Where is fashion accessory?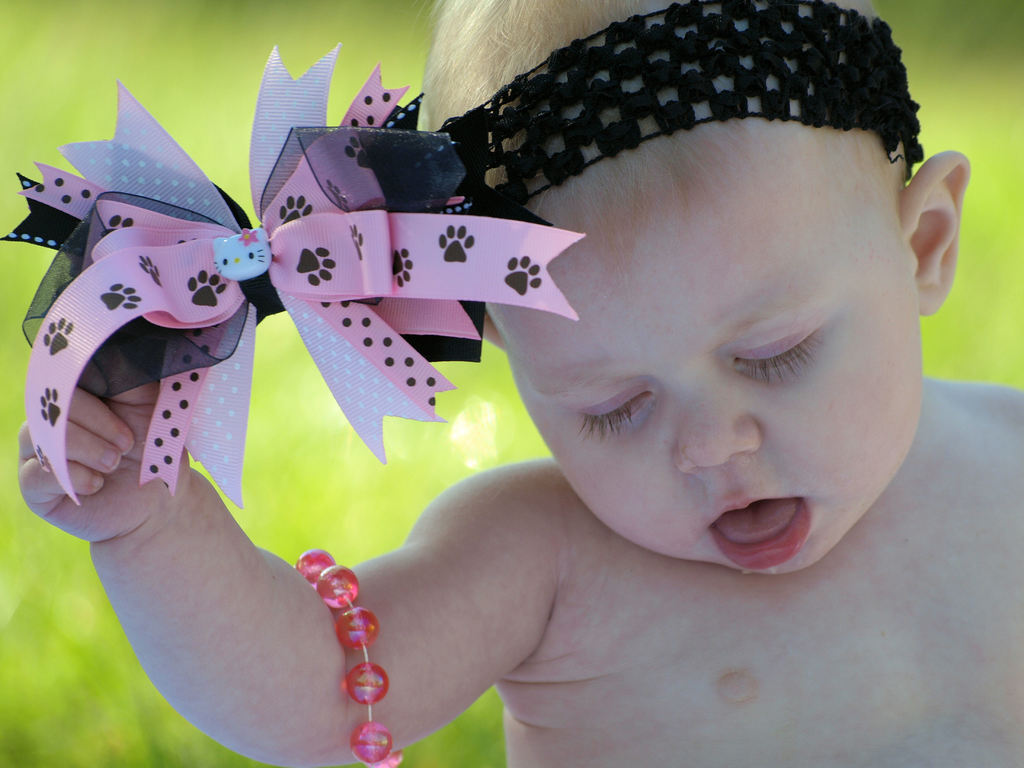
locate(293, 550, 407, 767).
